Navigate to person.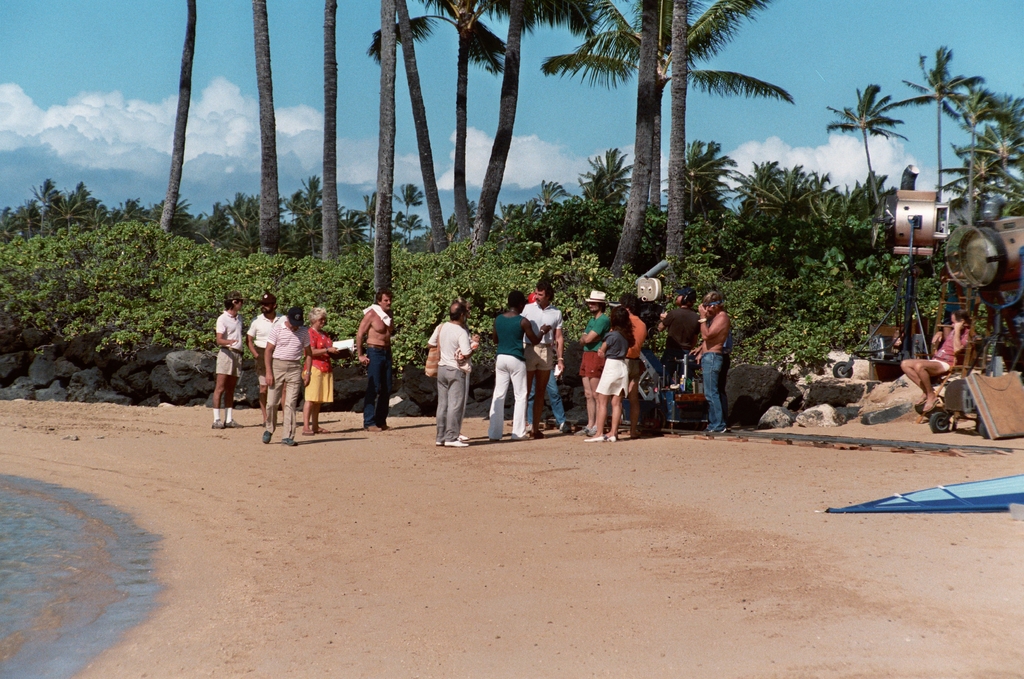
Navigation target: rect(428, 298, 483, 449).
